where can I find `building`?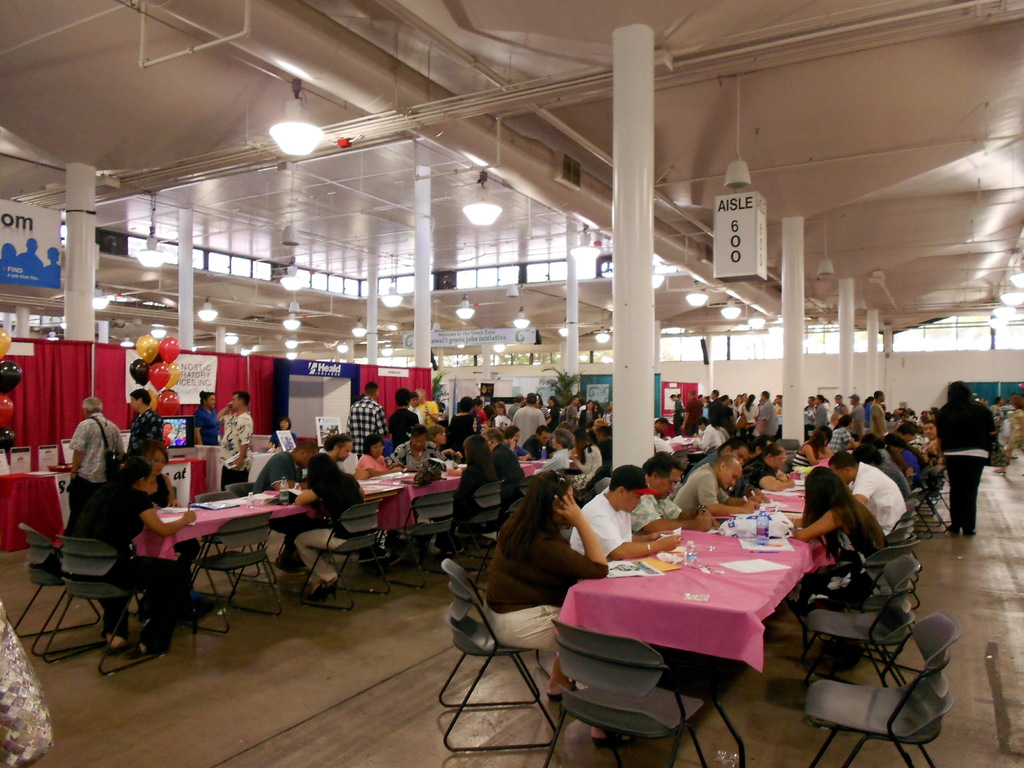
You can find it at bbox(0, 2, 1023, 767).
